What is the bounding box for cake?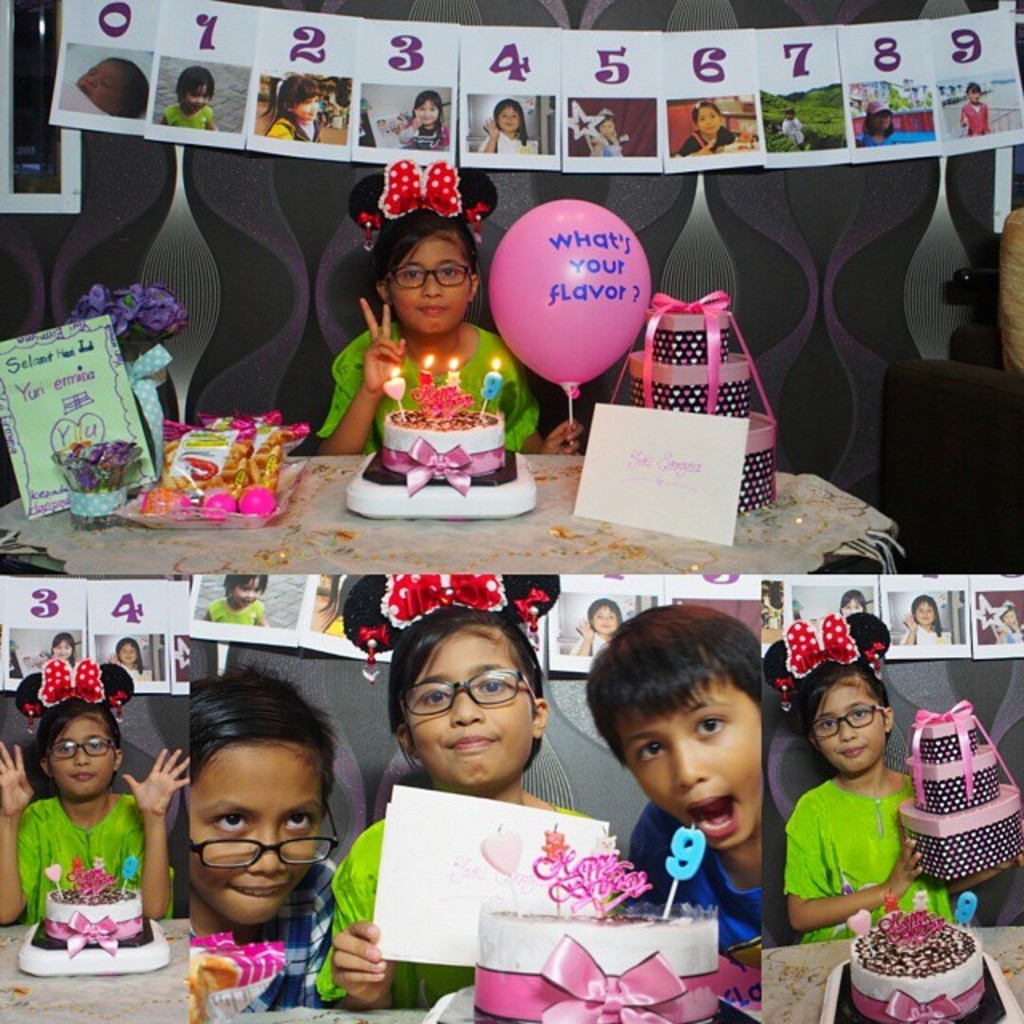
382 414 512 475.
